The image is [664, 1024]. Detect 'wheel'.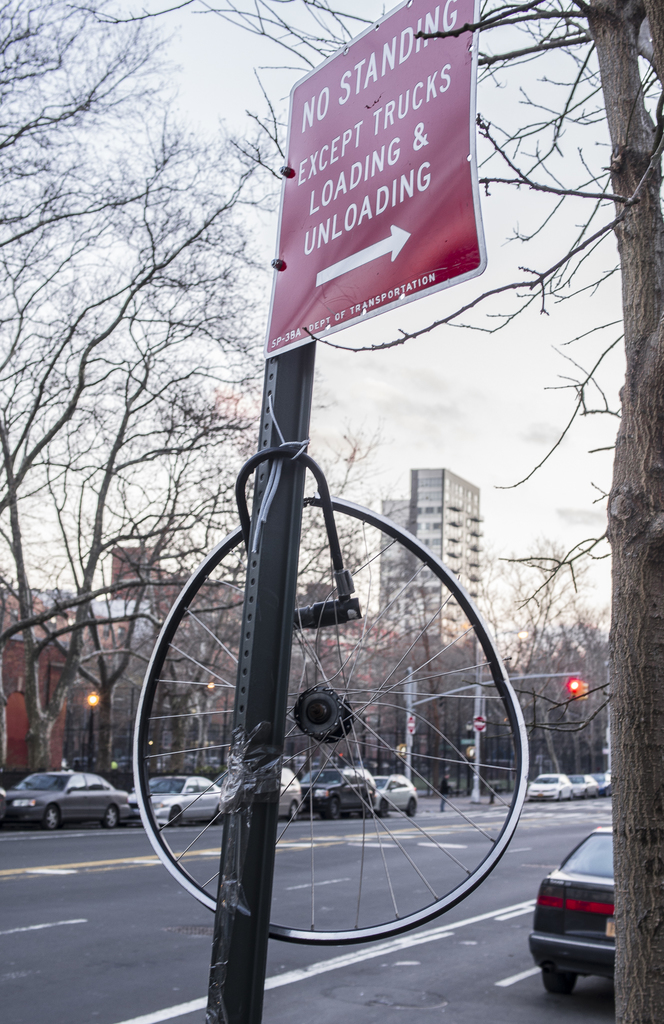
Detection: crop(291, 803, 302, 820).
